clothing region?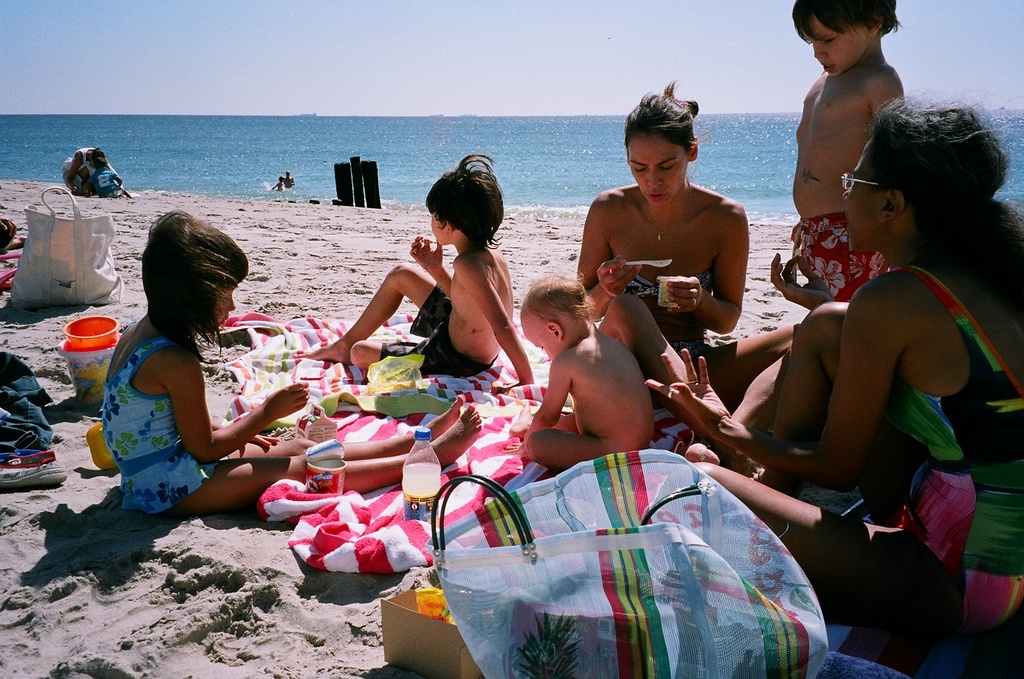
[62,144,91,202]
